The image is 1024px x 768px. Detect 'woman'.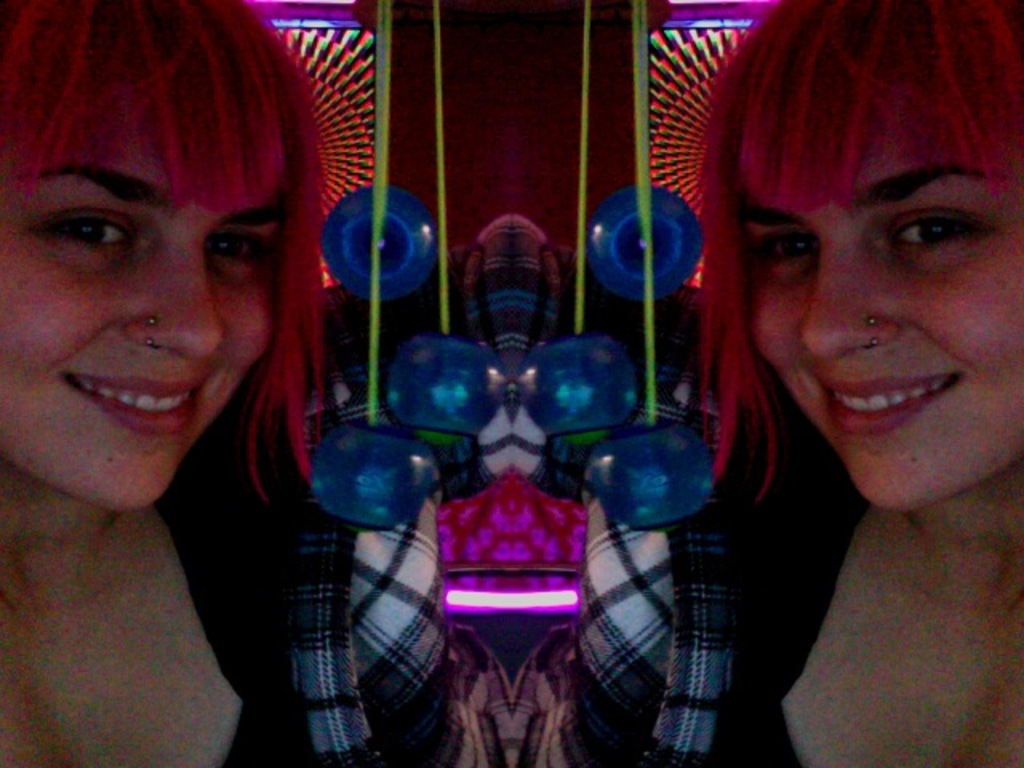
Detection: x1=586 y1=0 x2=1022 y2=766.
